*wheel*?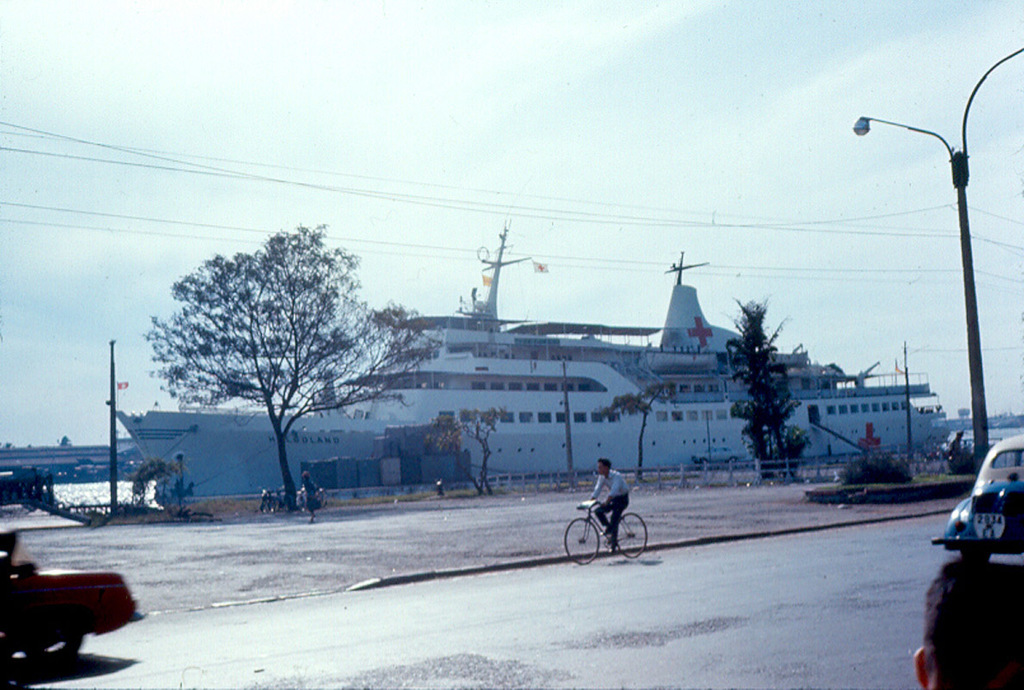
detection(563, 519, 603, 567)
